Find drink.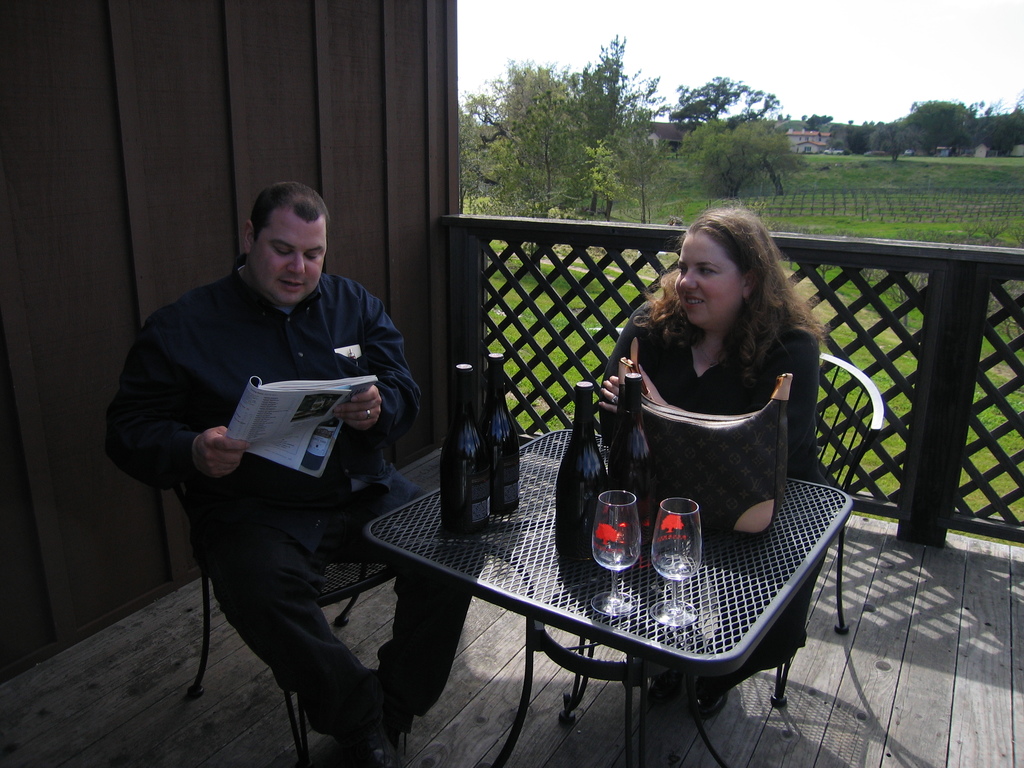
left=487, top=355, right=524, bottom=516.
